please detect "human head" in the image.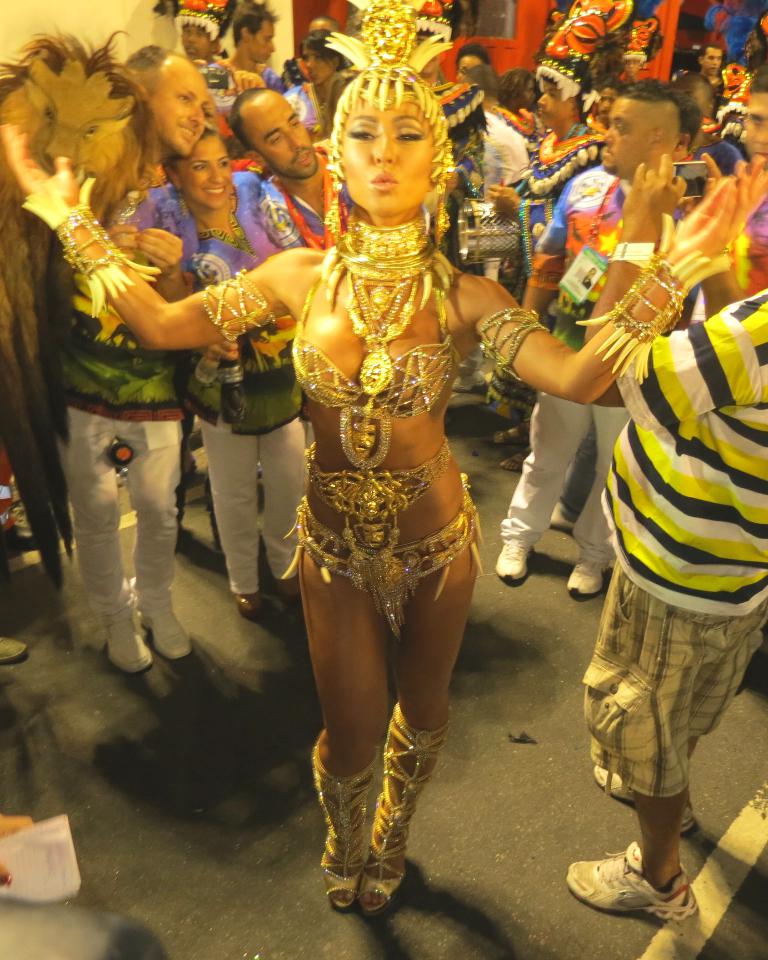
Rect(592, 73, 625, 119).
